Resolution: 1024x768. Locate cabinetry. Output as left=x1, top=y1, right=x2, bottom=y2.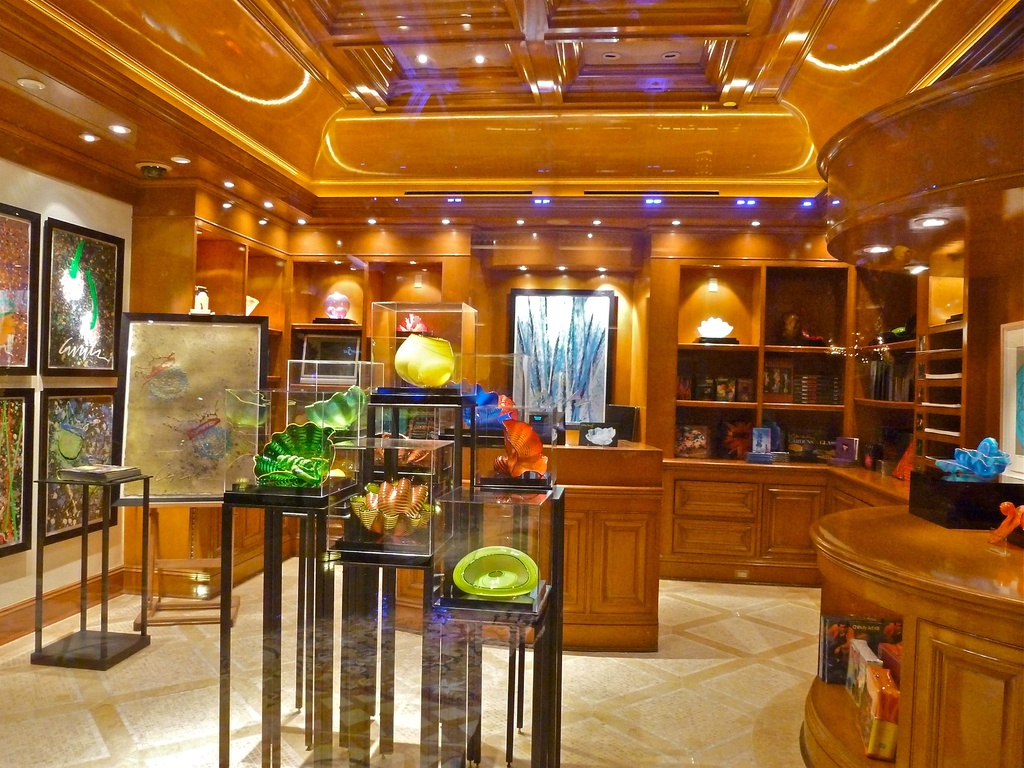
left=394, top=489, right=663, bottom=651.
